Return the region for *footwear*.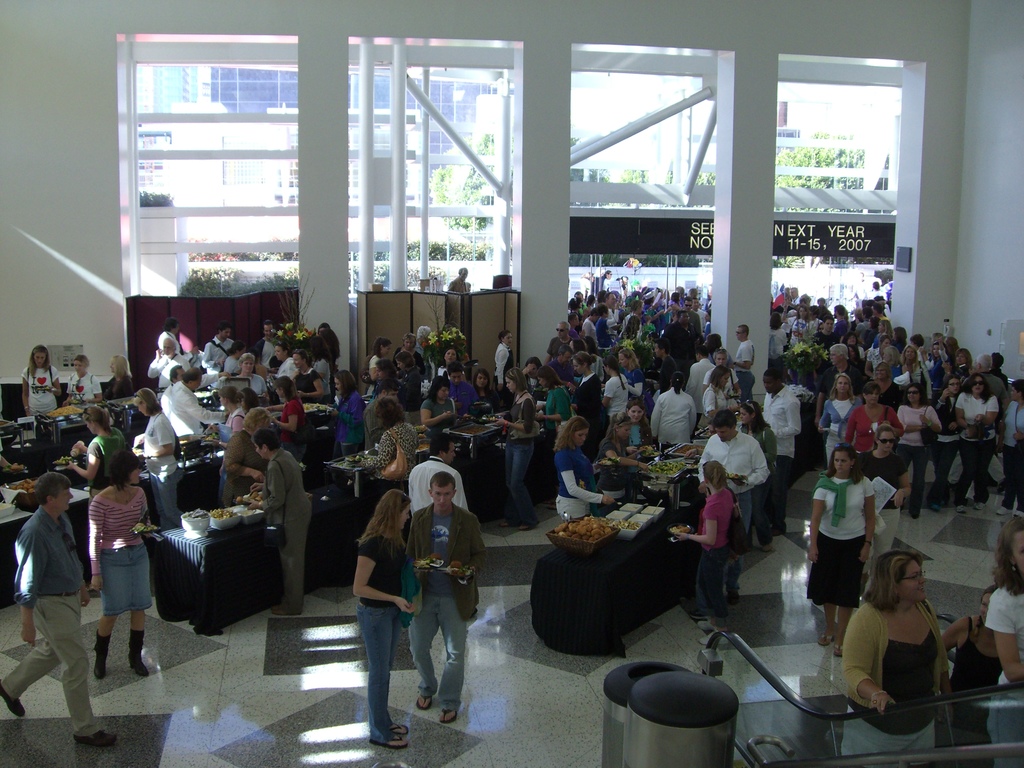
rect(440, 707, 459, 723).
